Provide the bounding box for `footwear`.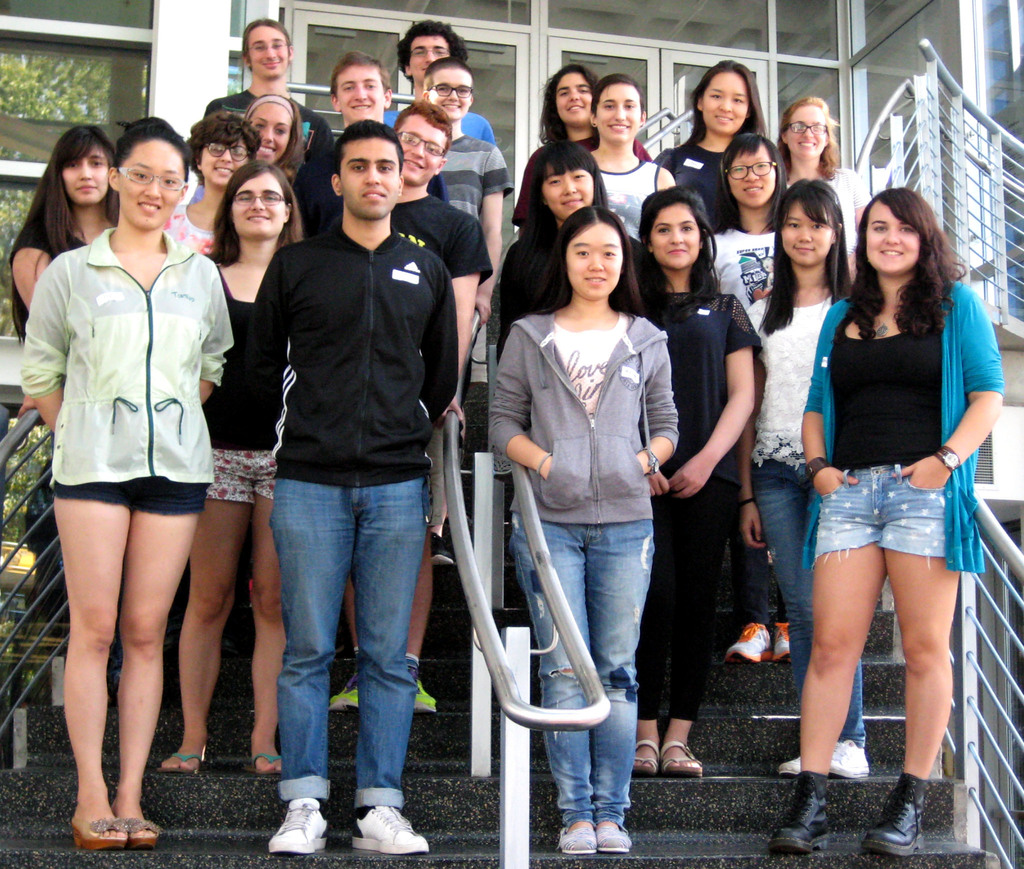
(x1=772, y1=626, x2=795, y2=663).
